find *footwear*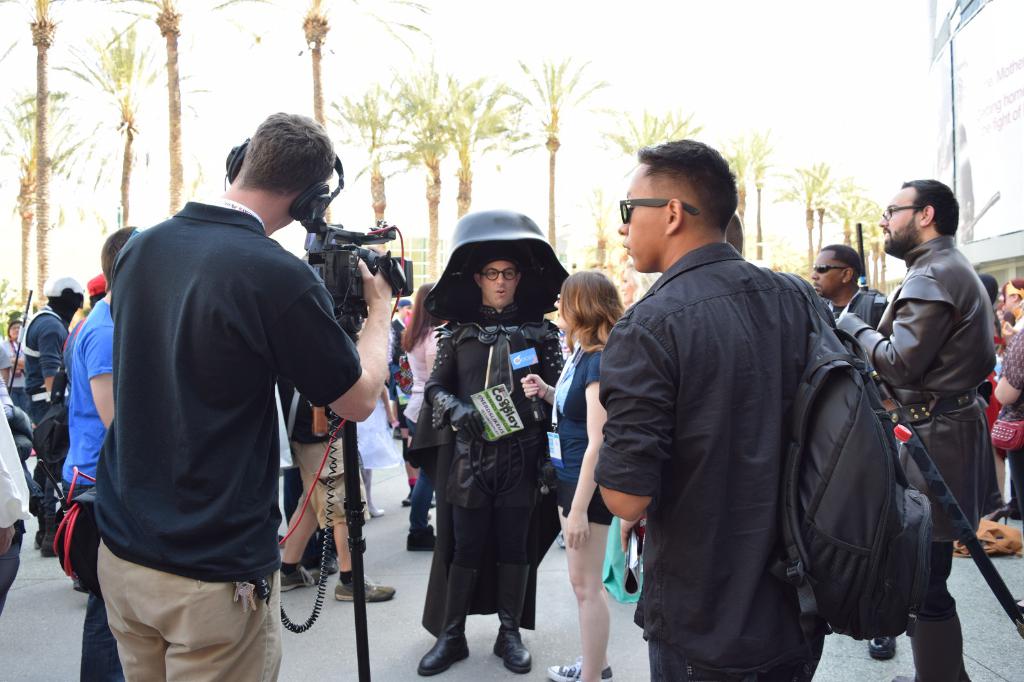
{"x1": 330, "y1": 574, "x2": 399, "y2": 601}
